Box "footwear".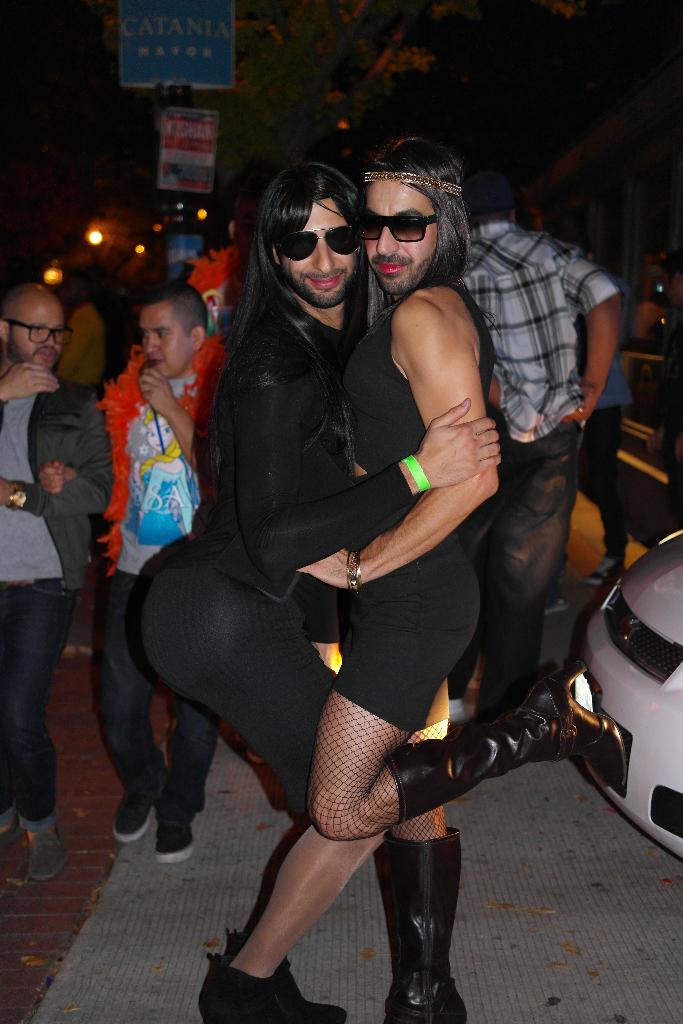
bbox(386, 861, 471, 1023).
